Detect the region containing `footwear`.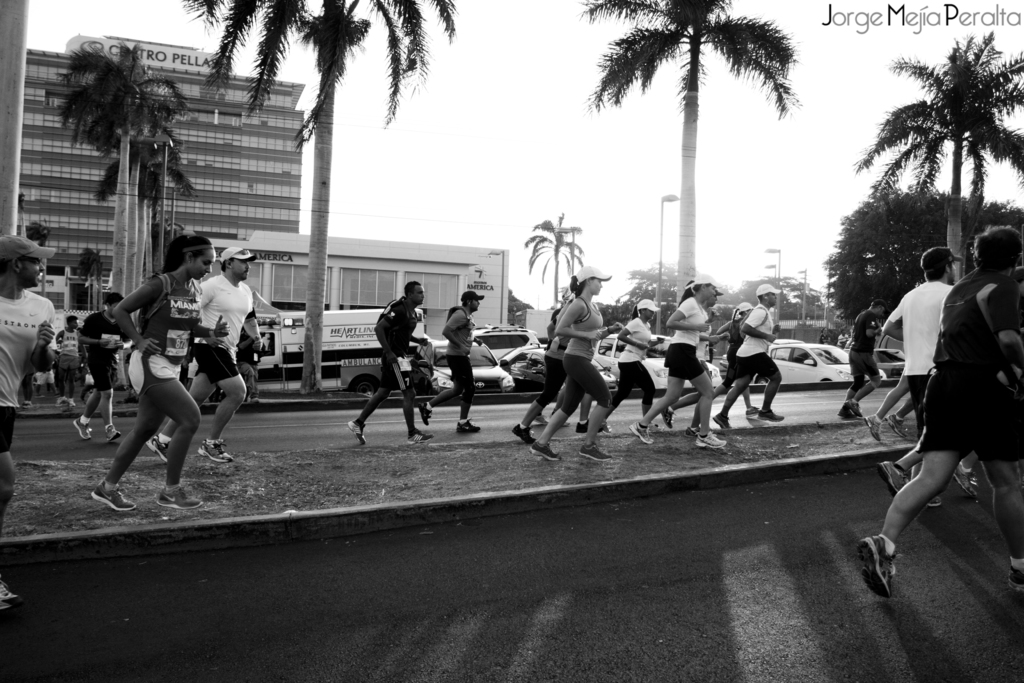
bbox=(578, 443, 614, 463).
